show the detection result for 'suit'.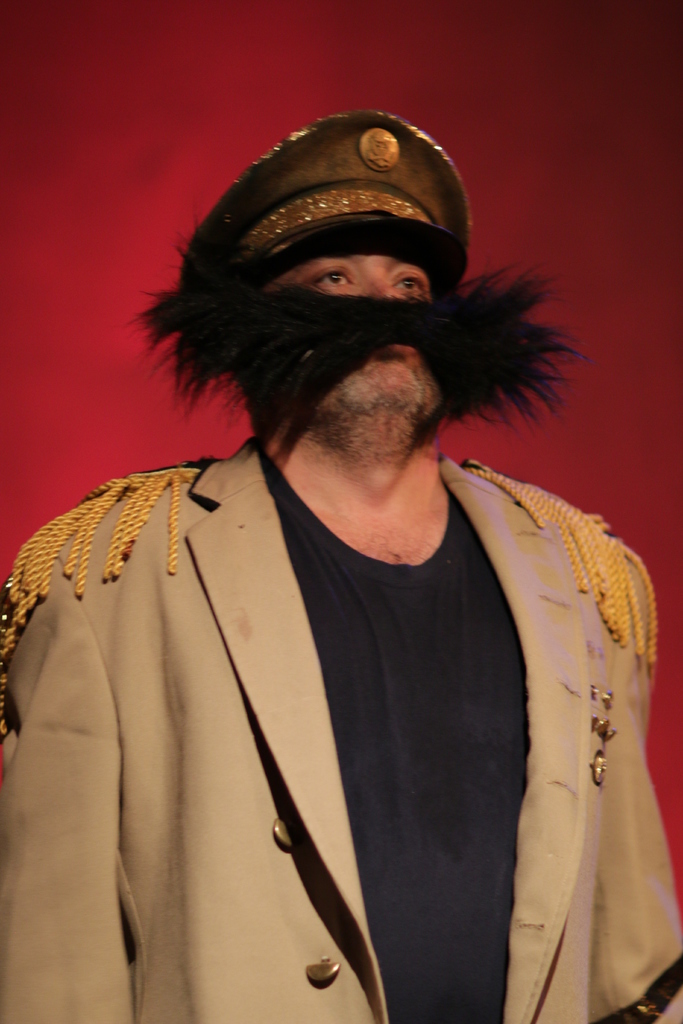
(x1=0, y1=433, x2=682, y2=1023).
